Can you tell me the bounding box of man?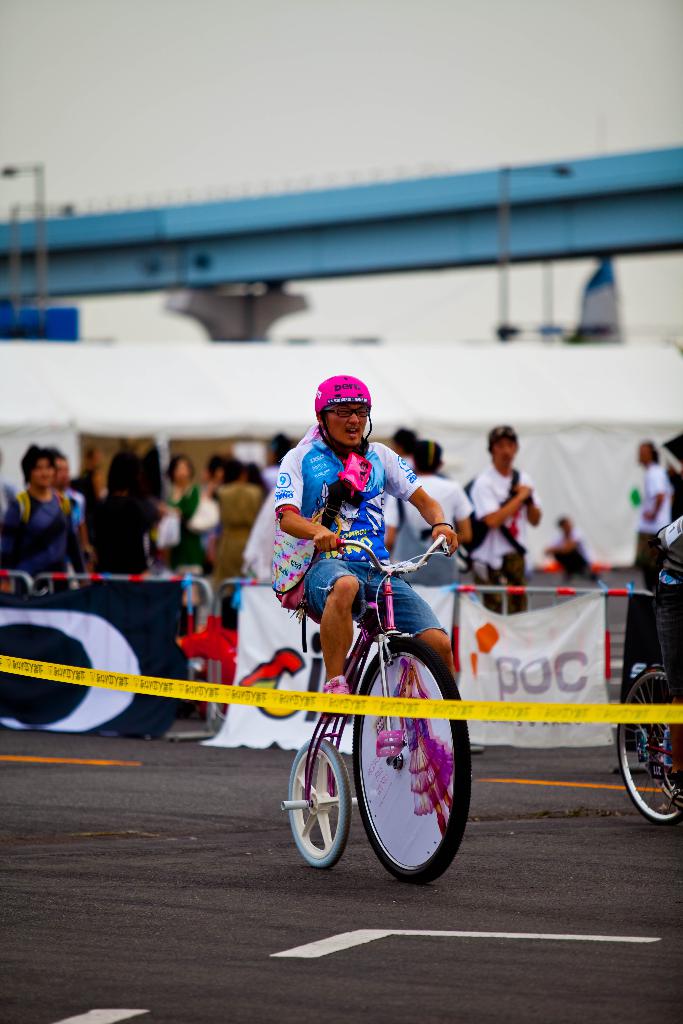
crop(386, 422, 416, 461).
